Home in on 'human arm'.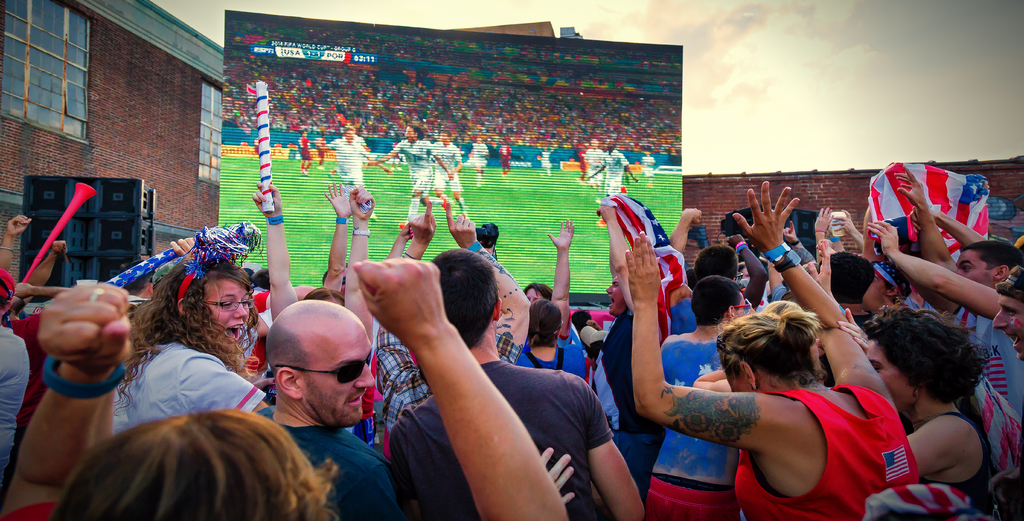
Homed in at Rect(896, 160, 957, 316).
